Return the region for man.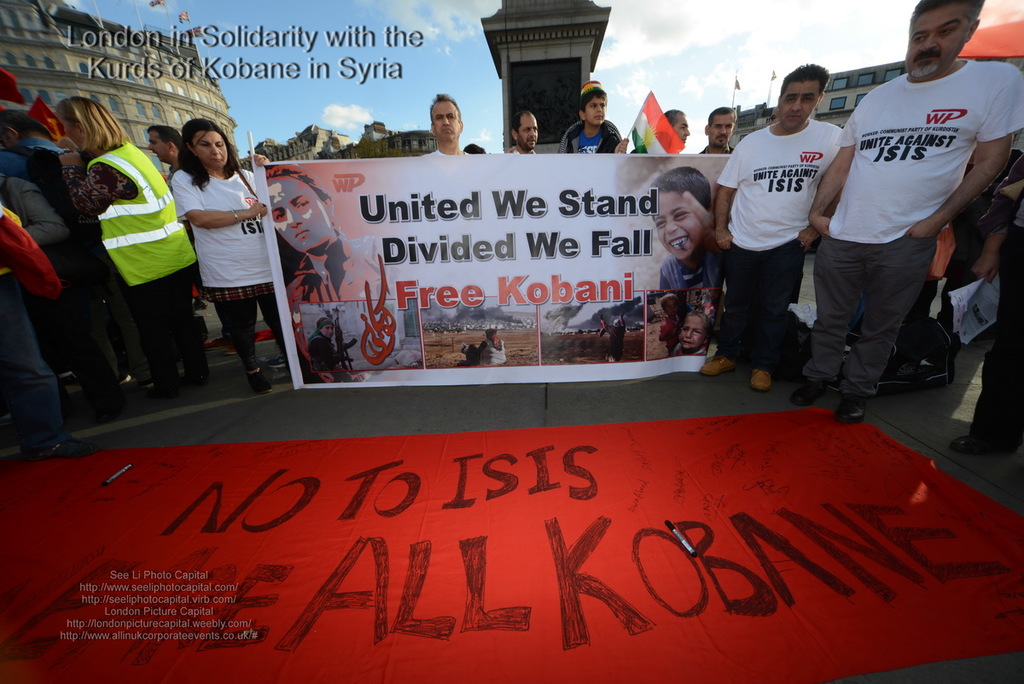
bbox=(422, 93, 473, 162).
